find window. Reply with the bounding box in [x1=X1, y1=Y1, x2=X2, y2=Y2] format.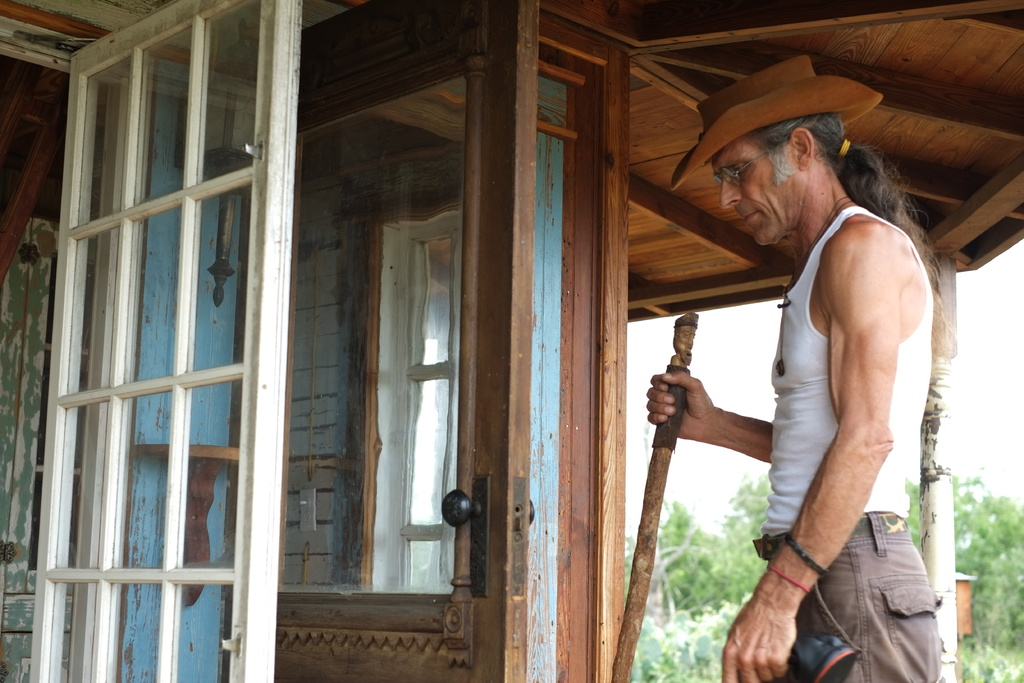
[x1=33, y1=4, x2=284, y2=657].
